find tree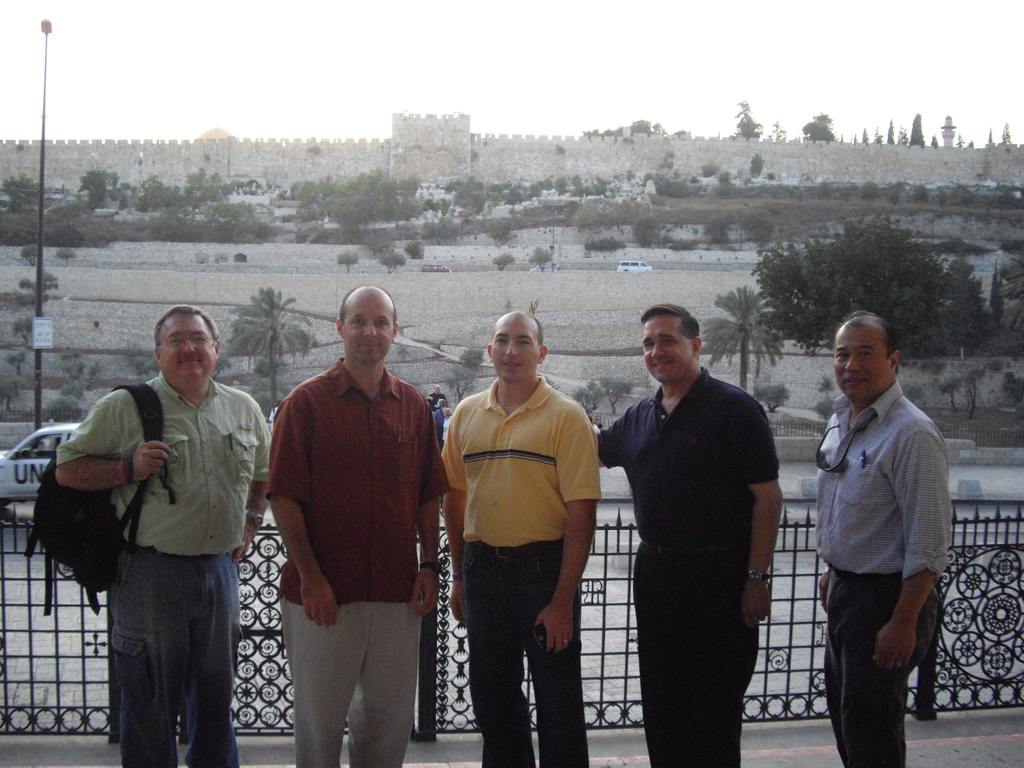
<region>762, 210, 960, 362</region>
